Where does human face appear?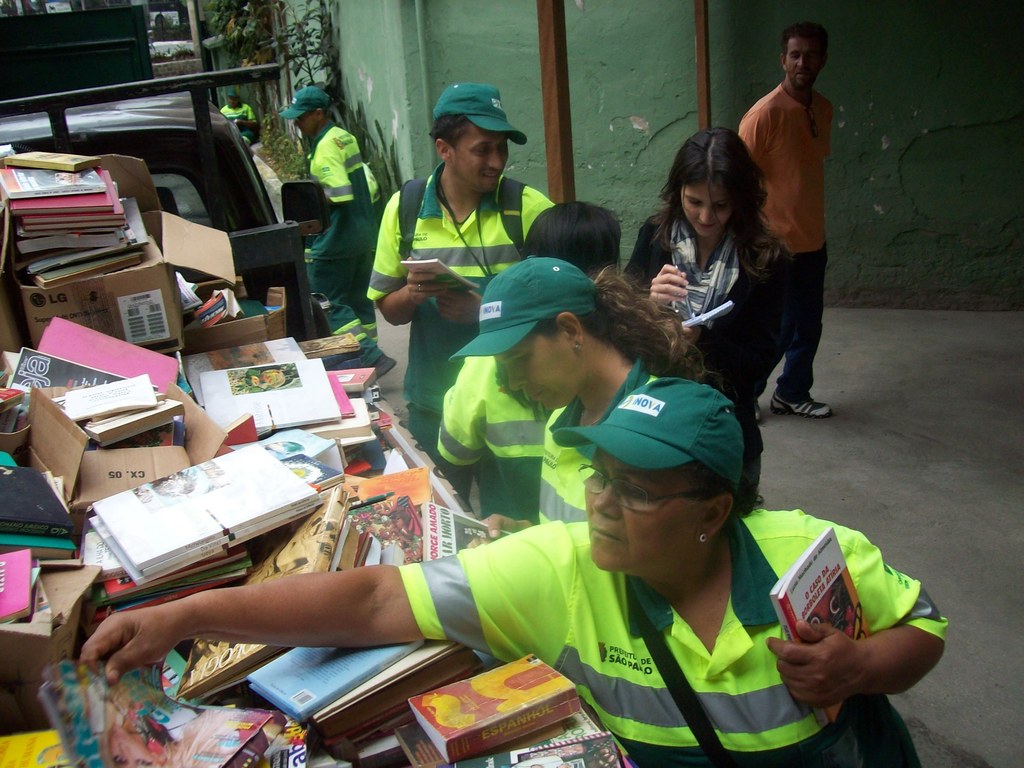
Appears at l=290, t=109, r=314, b=142.
